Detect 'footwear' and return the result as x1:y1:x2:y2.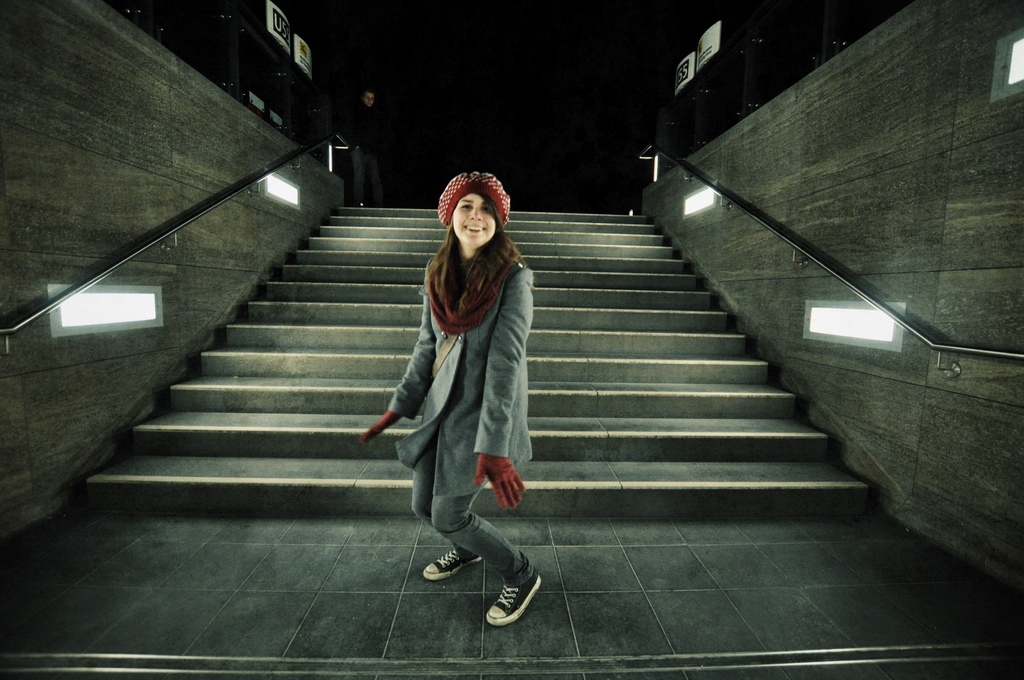
493:555:553:631.
